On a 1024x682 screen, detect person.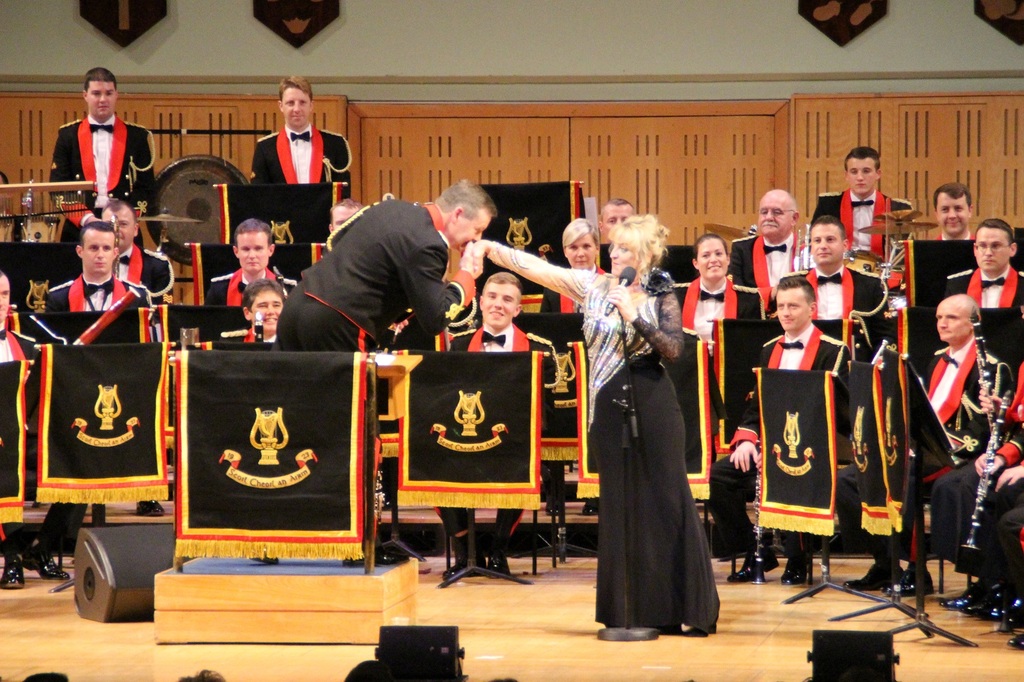
select_region(711, 278, 854, 591).
